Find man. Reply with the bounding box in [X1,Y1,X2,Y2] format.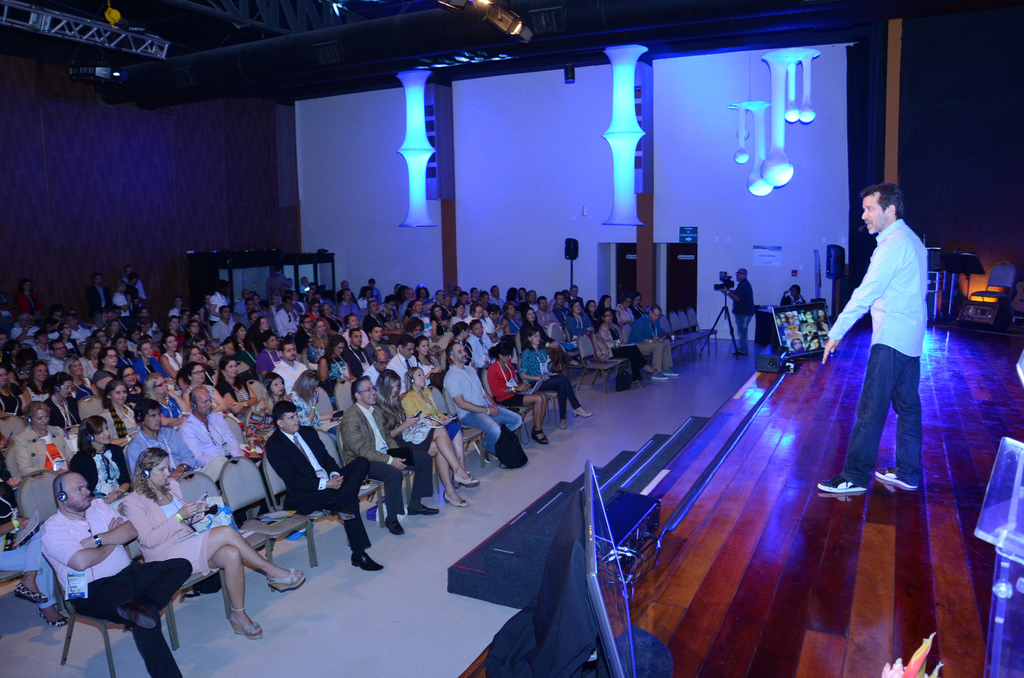
[628,302,683,380].
